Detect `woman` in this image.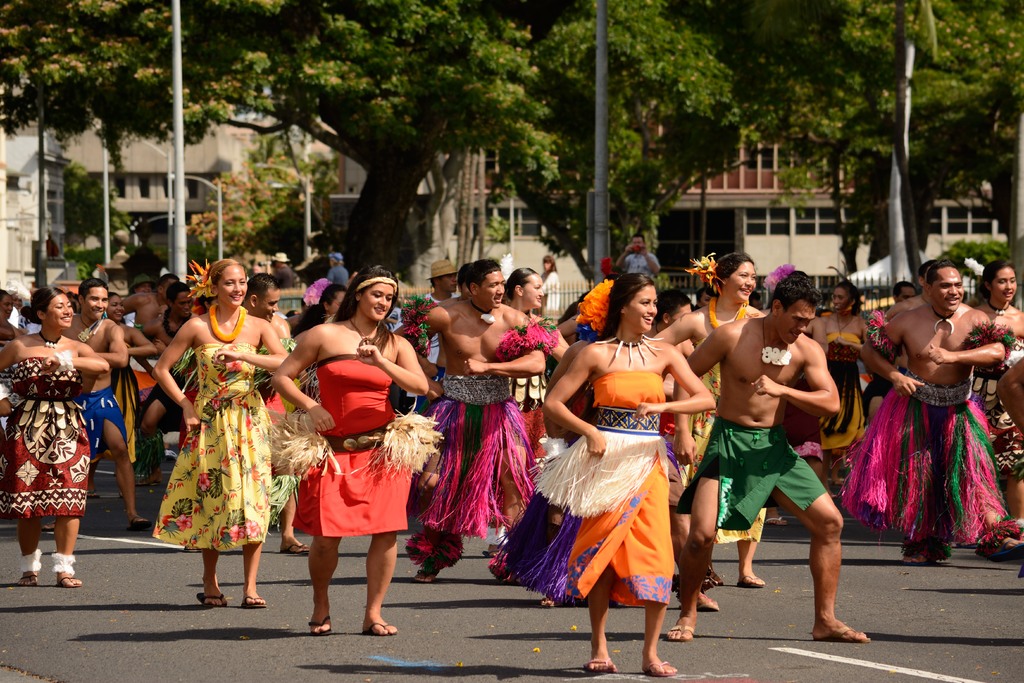
Detection: pyautogui.locateOnScreen(267, 262, 430, 639).
